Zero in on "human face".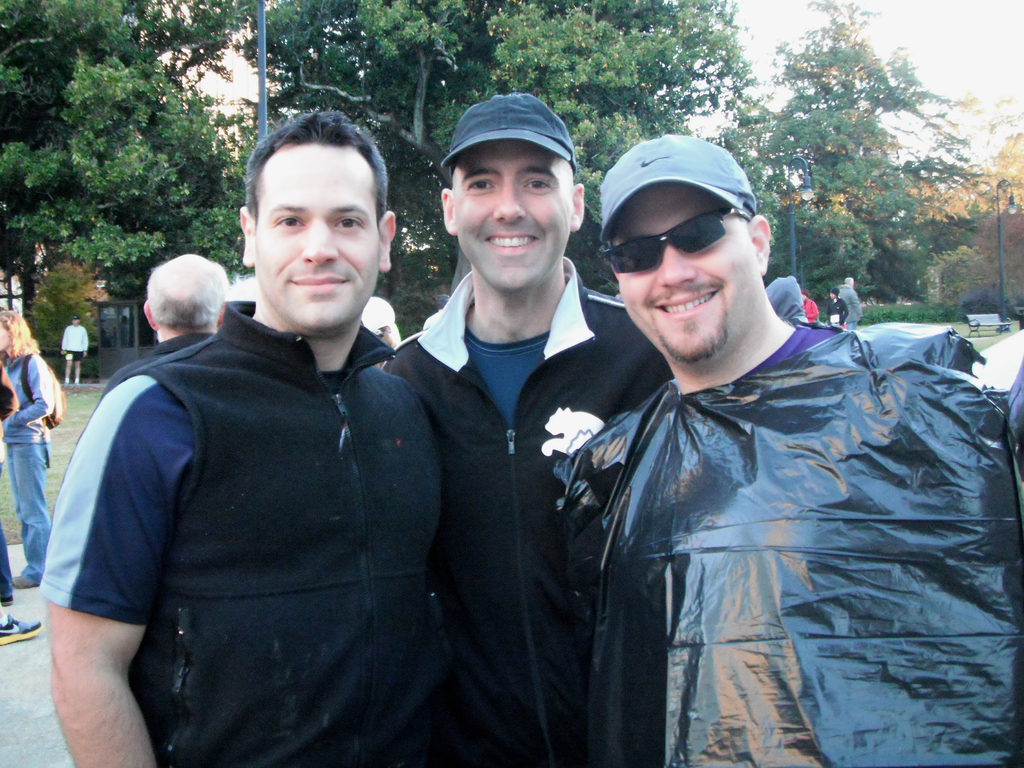
Zeroed in: bbox=(623, 180, 756, 372).
